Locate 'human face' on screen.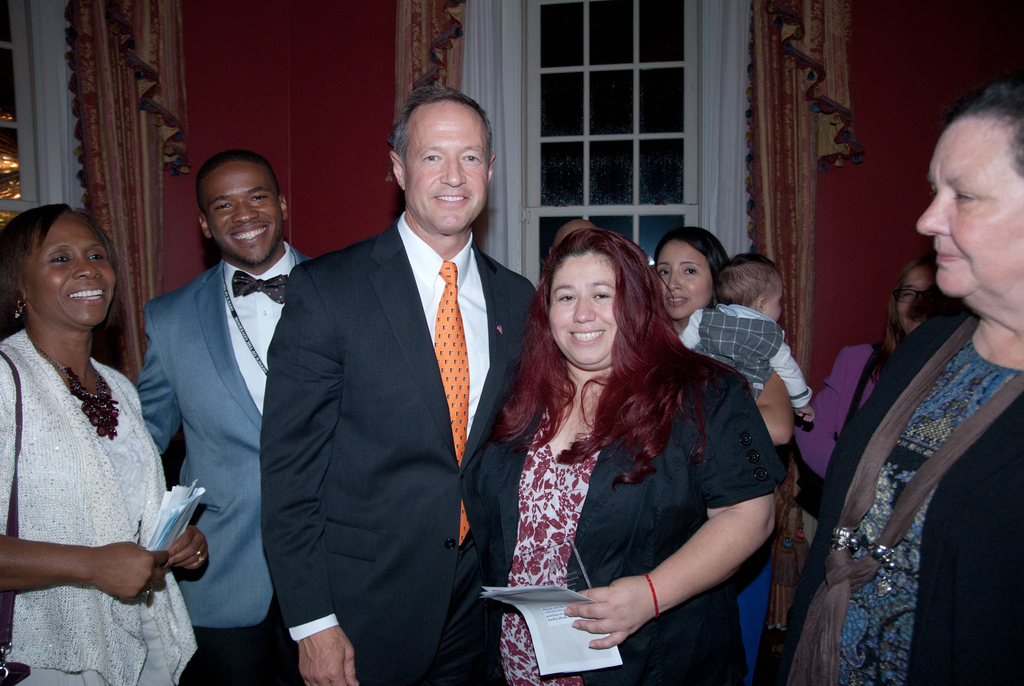
On screen at box=[897, 265, 957, 334].
